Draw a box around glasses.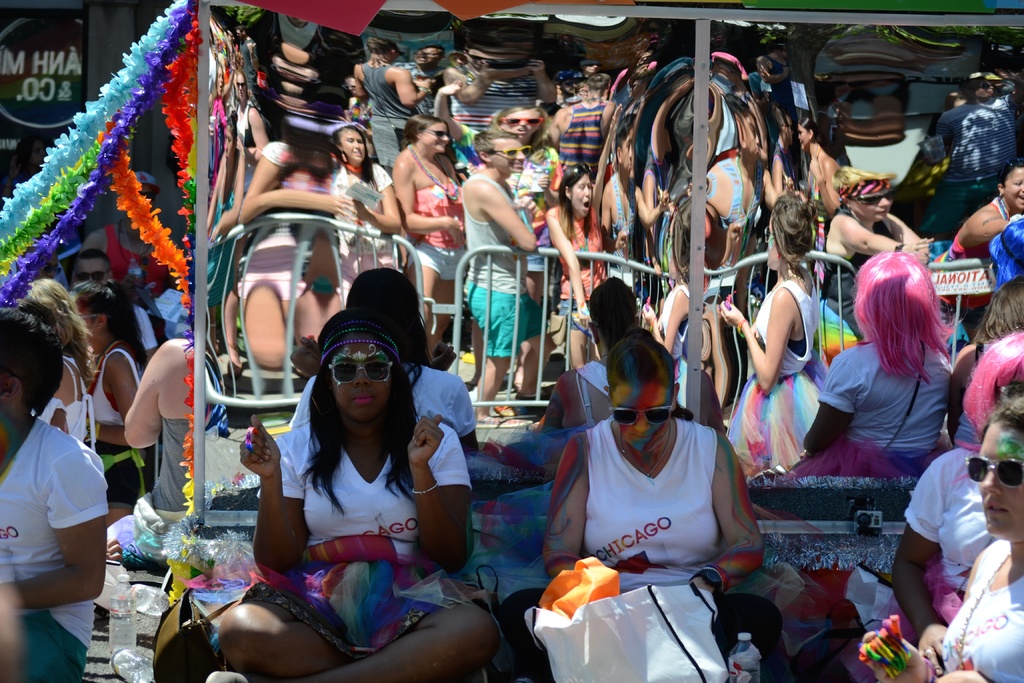
region(500, 112, 547, 131).
